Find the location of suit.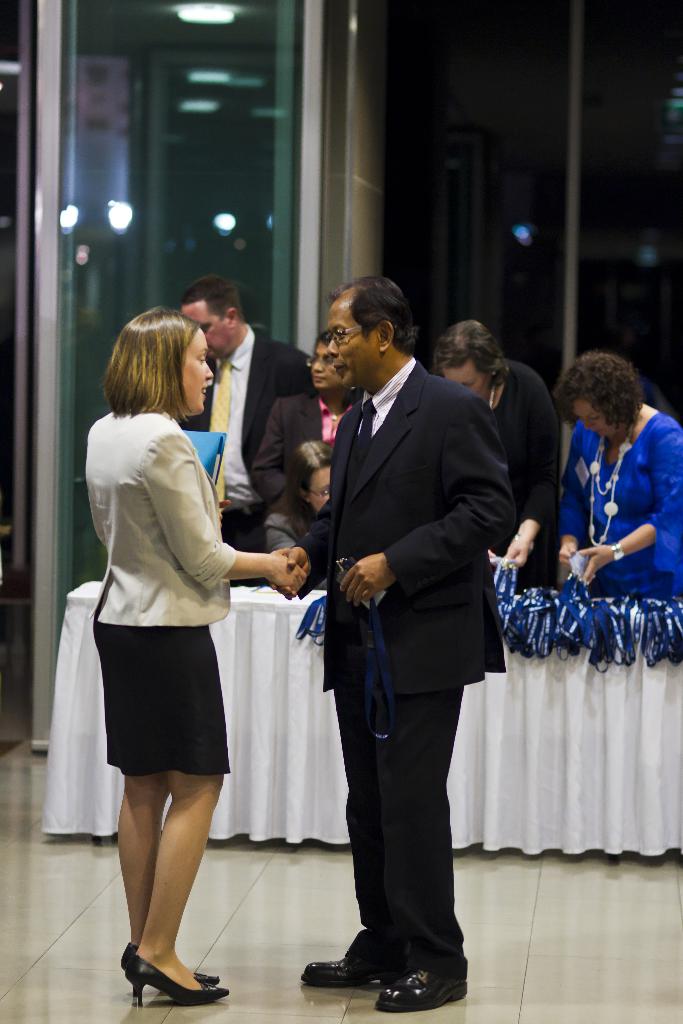
Location: [x1=90, y1=398, x2=234, y2=625].
